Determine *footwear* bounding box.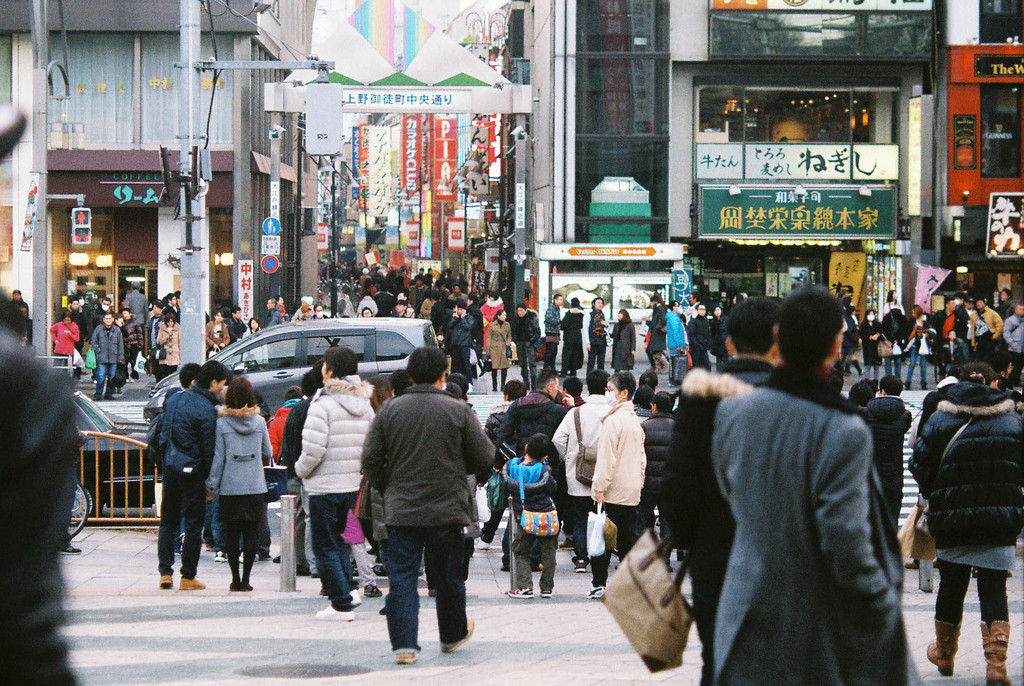
Determined: <region>56, 542, 83, 558</region>.
